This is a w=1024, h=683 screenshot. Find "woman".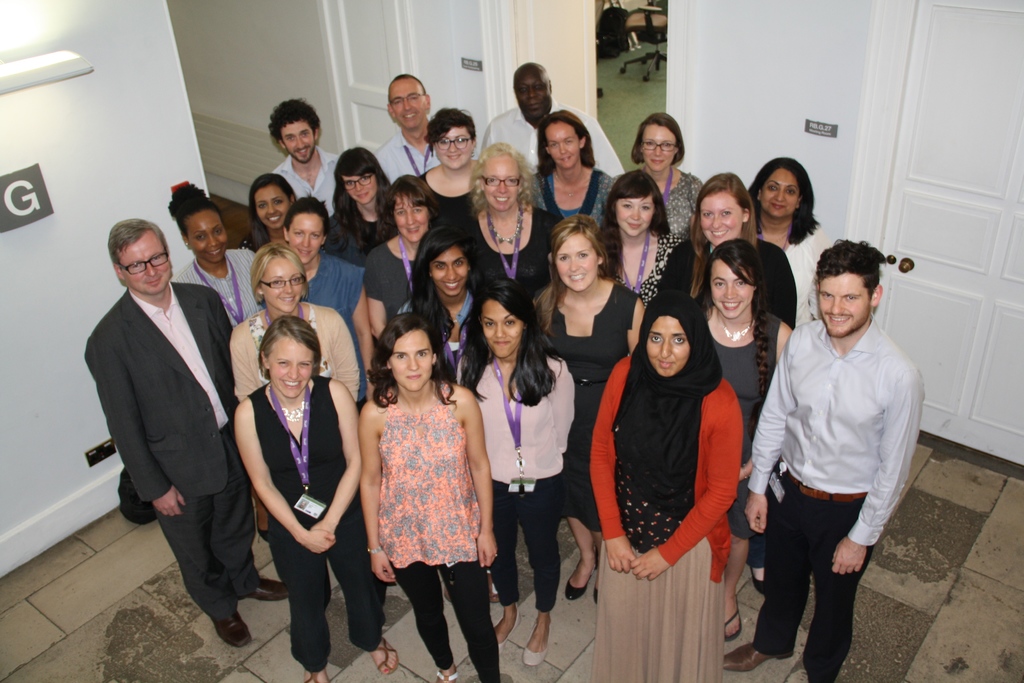
Bounding box: box=[701, 238, 787, 641].
